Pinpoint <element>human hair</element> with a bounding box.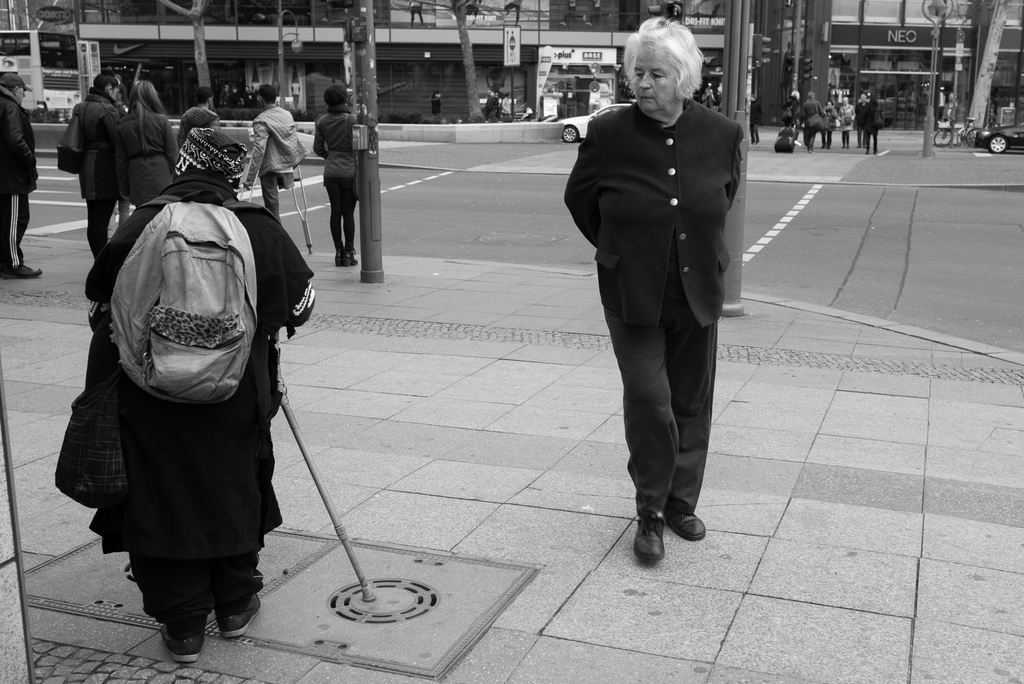
196, 83, 216, 102.
